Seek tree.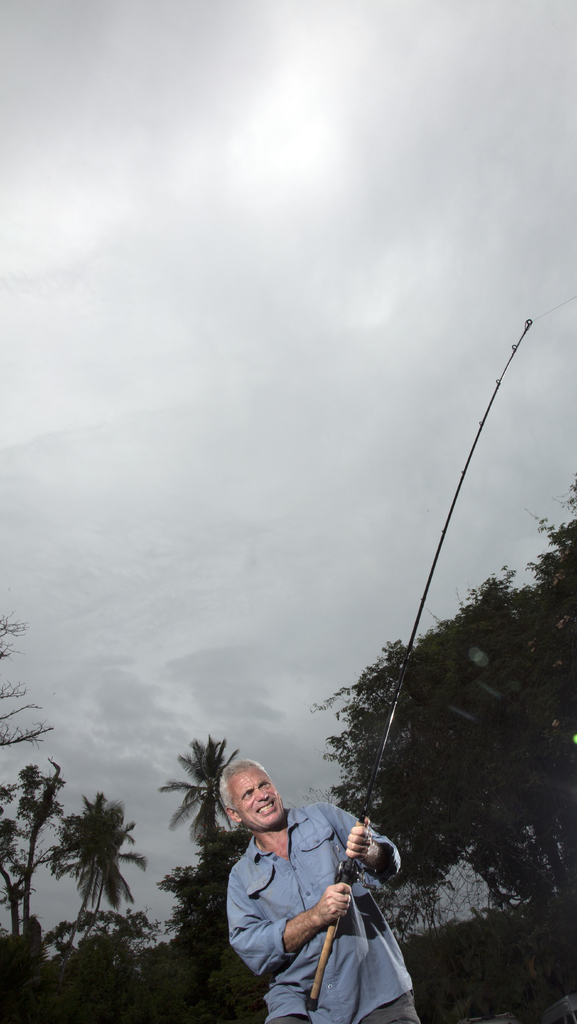
box=[0, 755, 65, 982].
